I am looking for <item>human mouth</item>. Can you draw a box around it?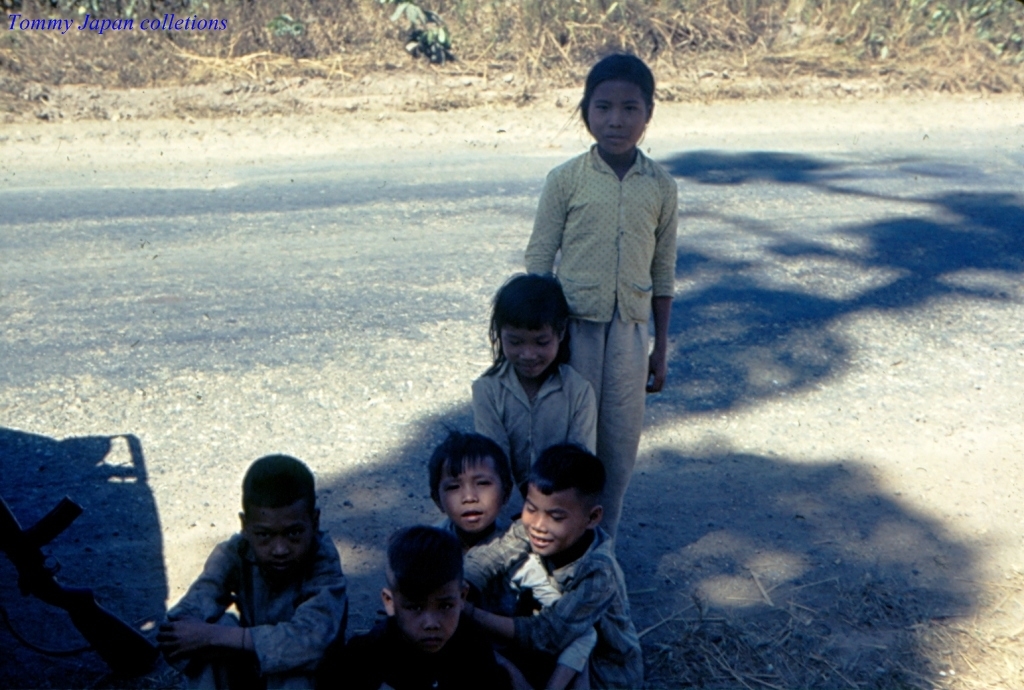
Sure, the bounding box is x1=461 y1=509 x2=482 y2=523.
